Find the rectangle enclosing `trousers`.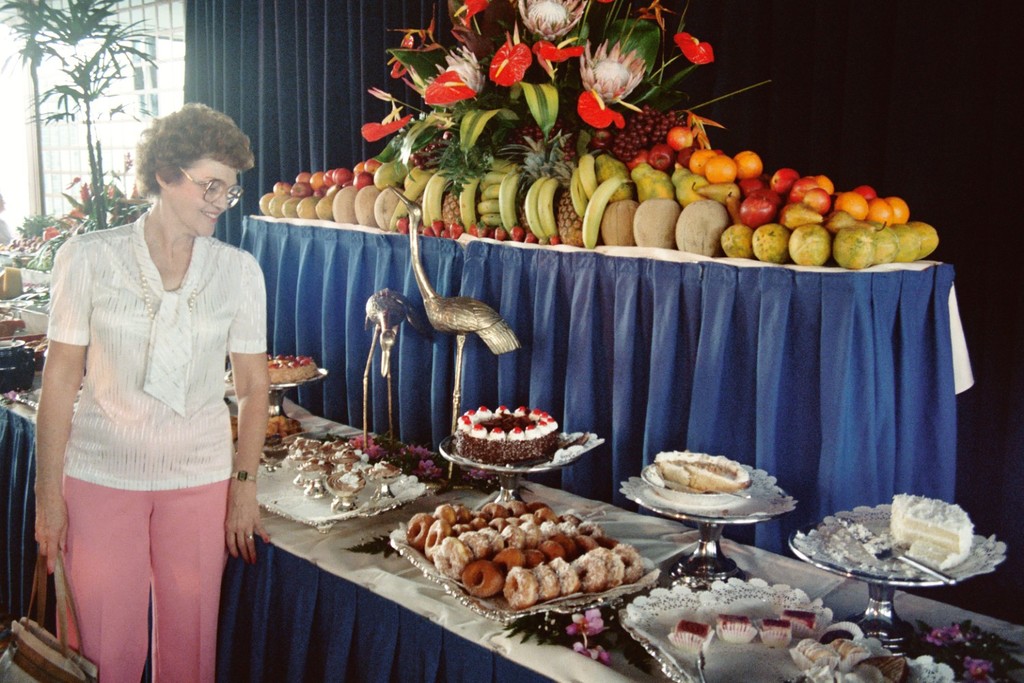
box=[66, 472, 211, 662].
